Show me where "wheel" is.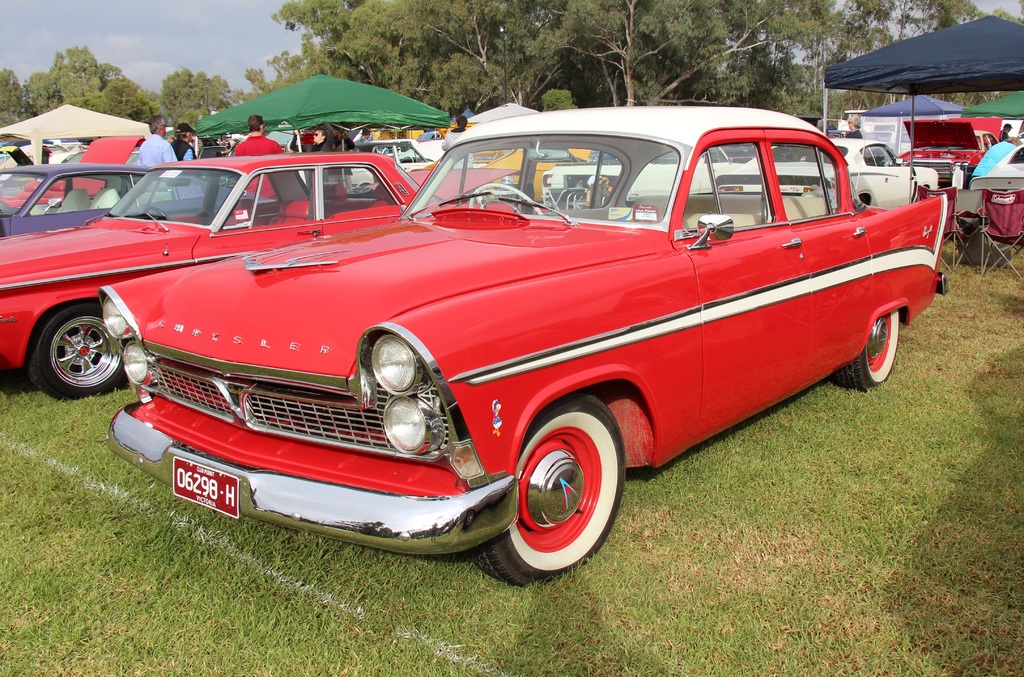
"wheel" is at <region>141, 207, 168, 224</region>.
